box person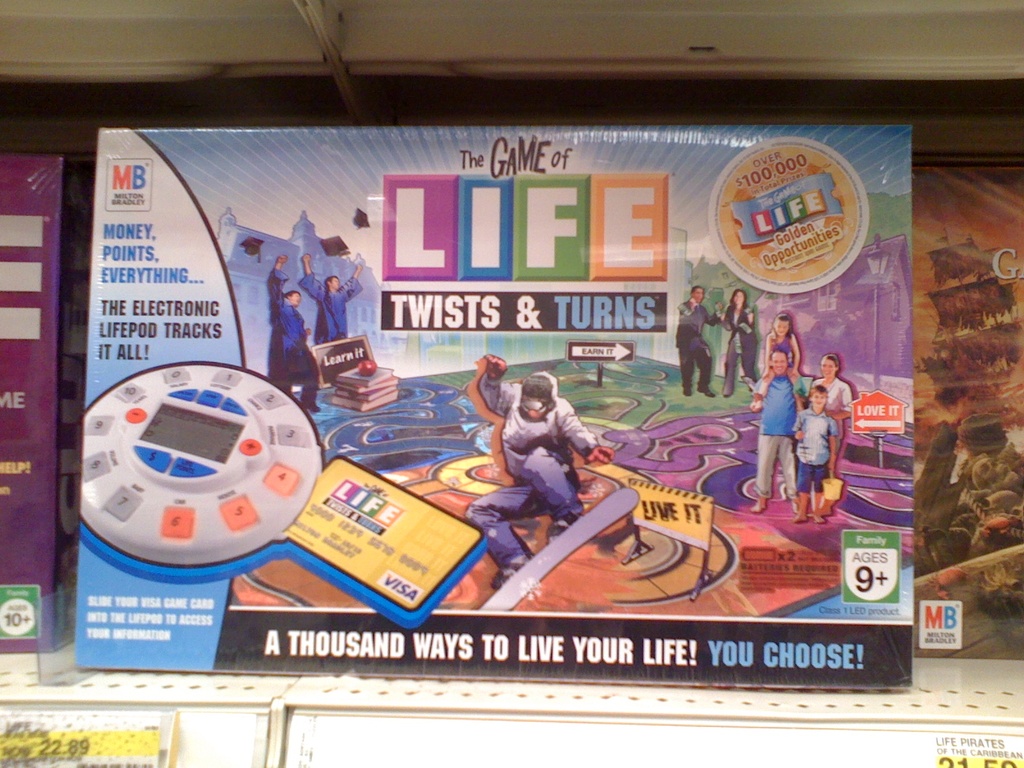
(left=764, top=313, right=813, bottom=376)
